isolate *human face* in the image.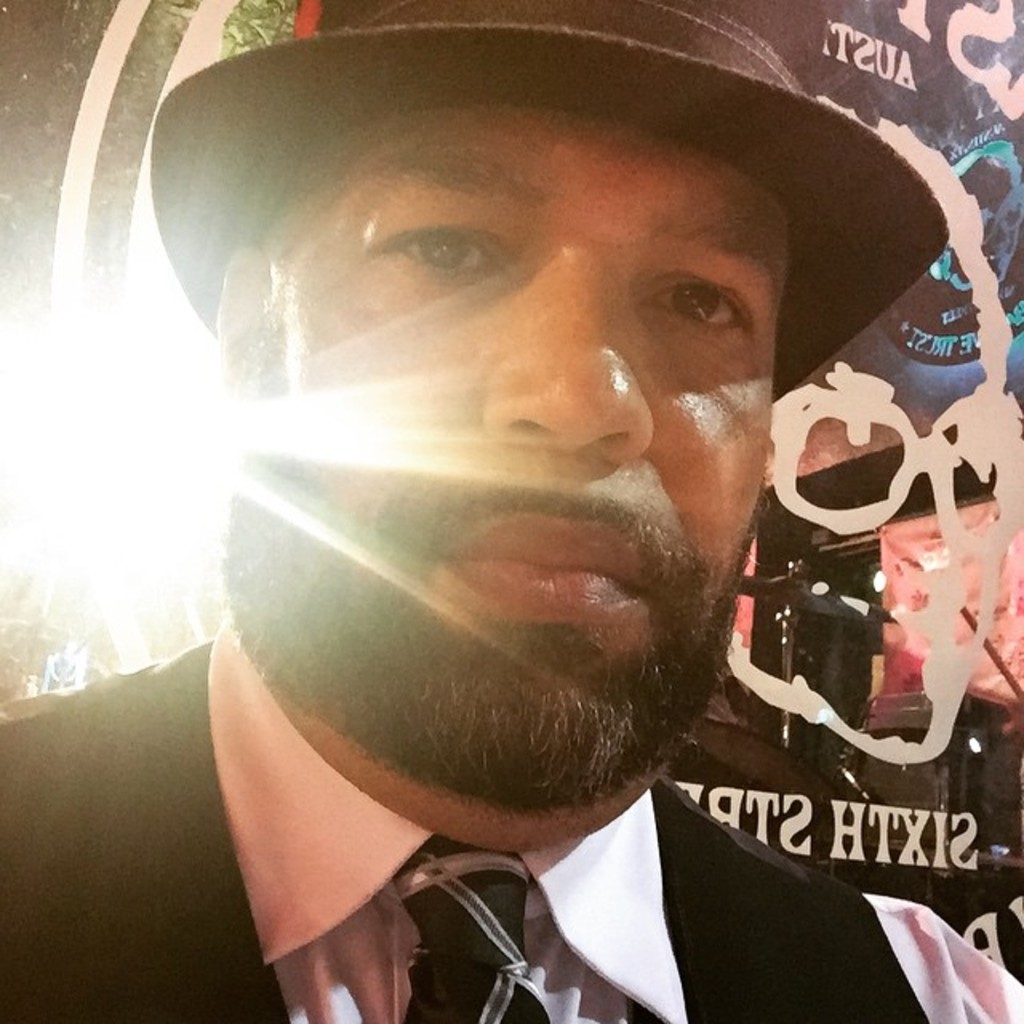
Isolated region: bbox(254, 99, 784, 792).
